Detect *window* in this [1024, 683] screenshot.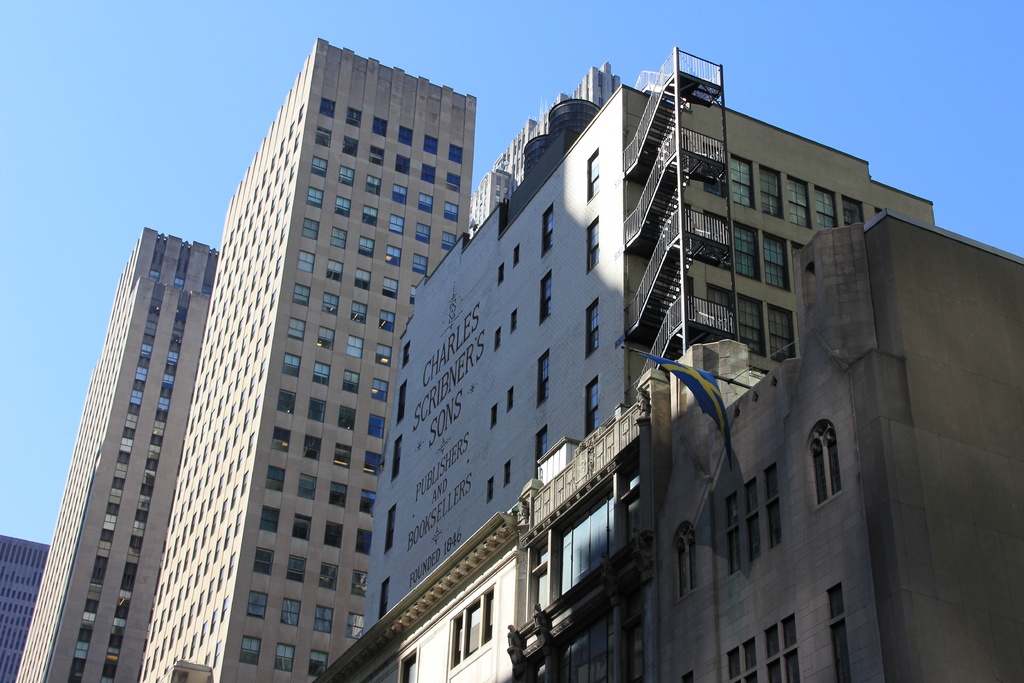
Detection: box=[806, 423, 846, 502].
